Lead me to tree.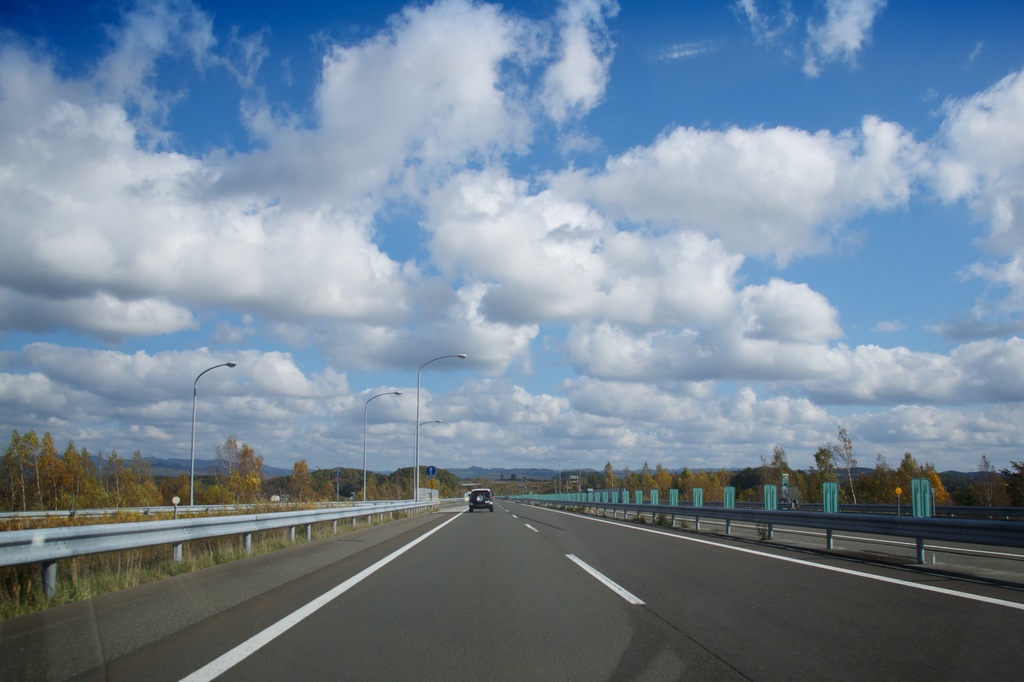
Lead to [735,450,813,504].
